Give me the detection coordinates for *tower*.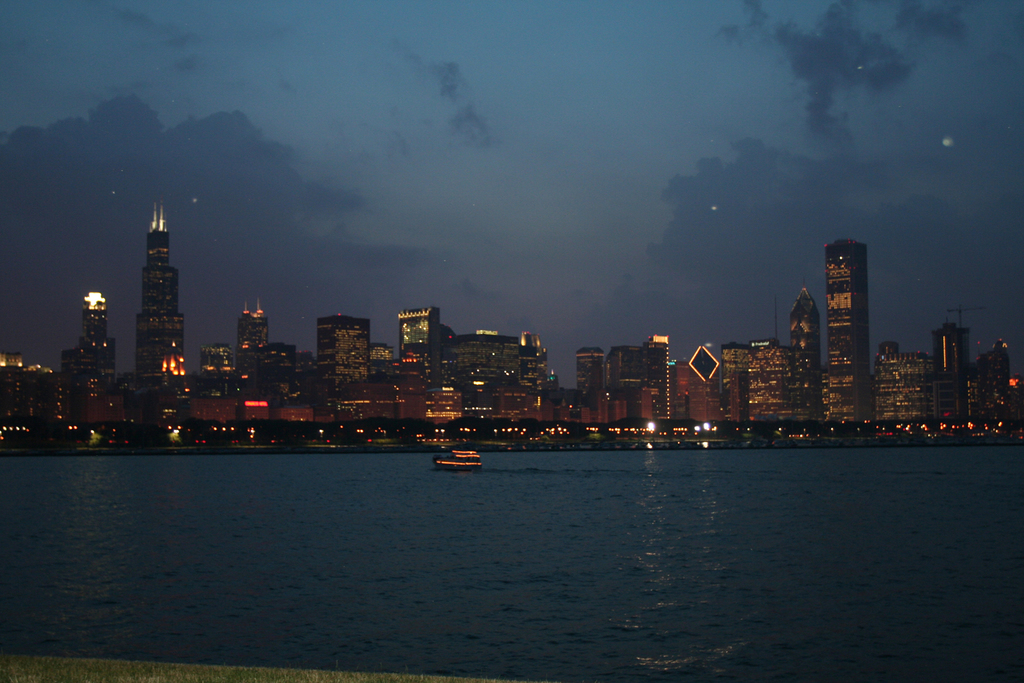
439:333:518:419.
